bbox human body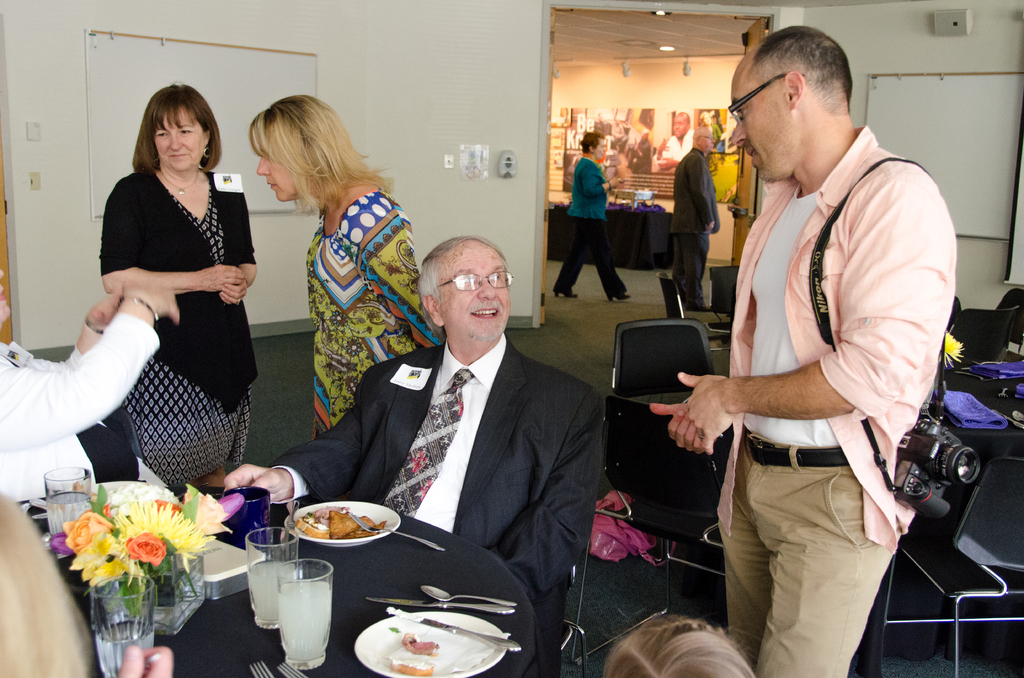
bbox(551, 131, 630, 306)
